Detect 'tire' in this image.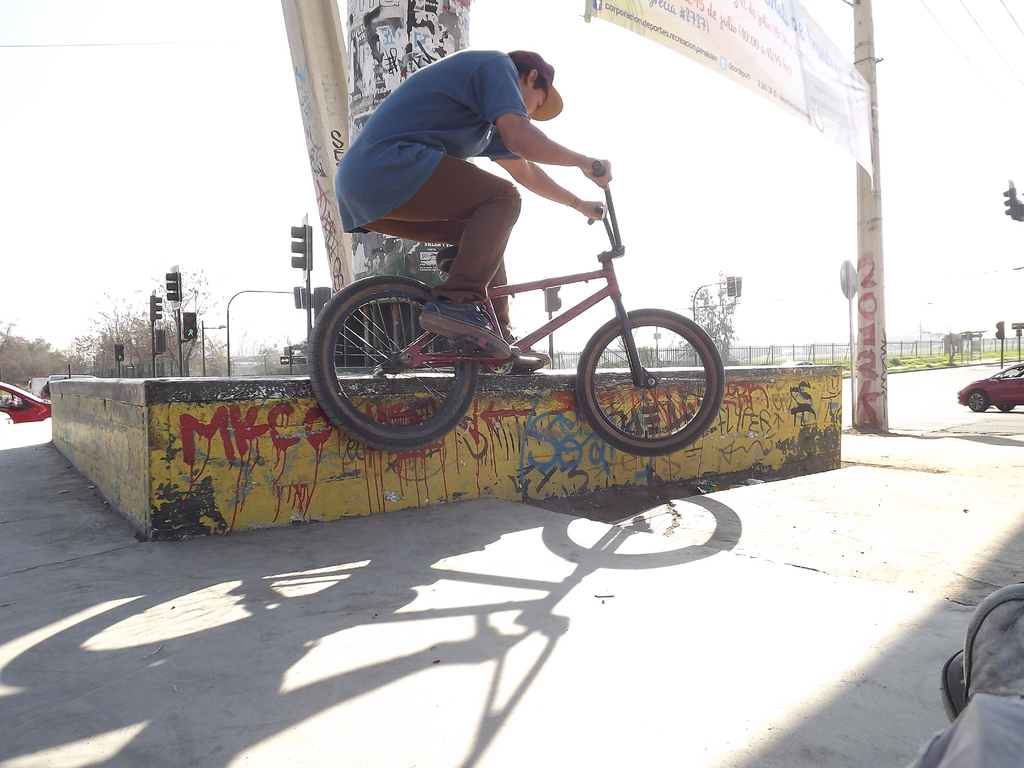
Detection: pyautogui.locateOnScreen(309, 260, 472, 443).
